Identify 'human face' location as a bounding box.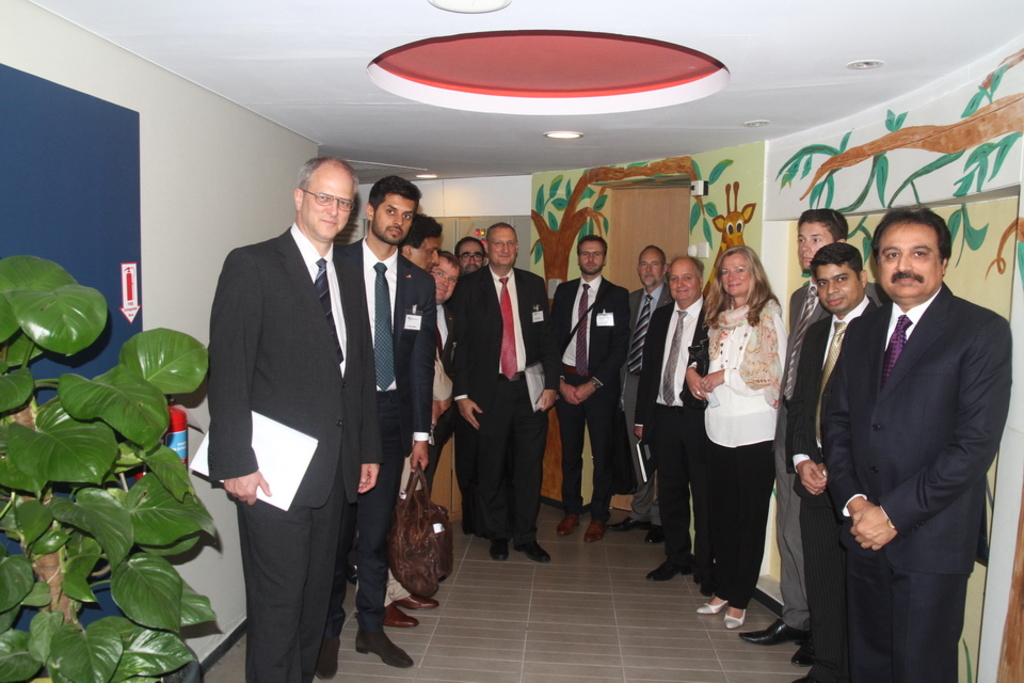
select_region(795, 222, 837, 270).
